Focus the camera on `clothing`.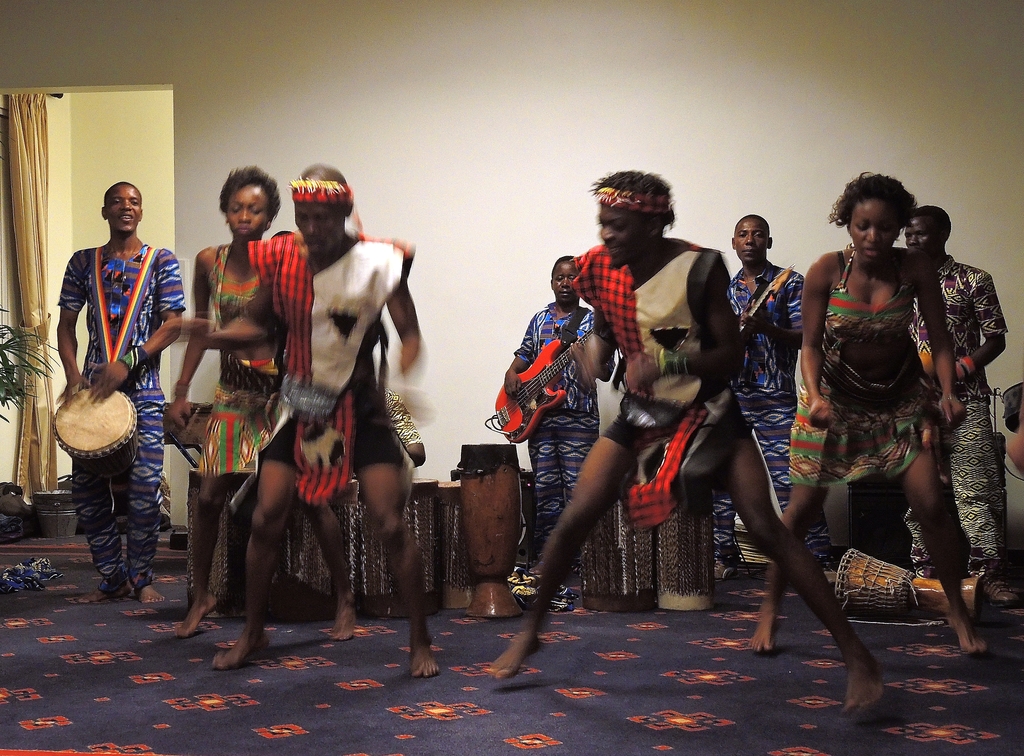
Focus region: l=568, t=243, r=753, b=524.
